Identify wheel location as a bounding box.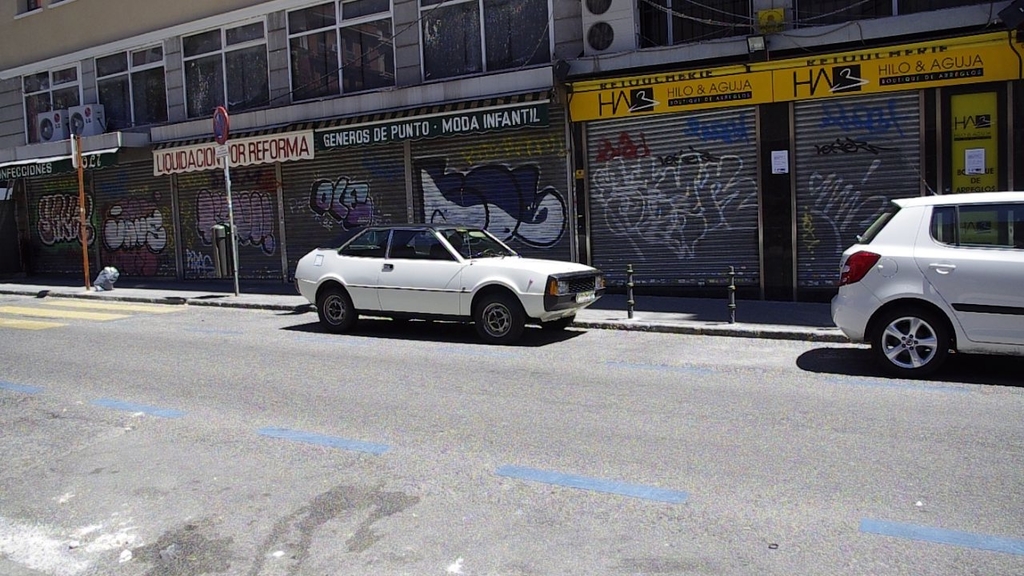
bbox=[477, 290, 530, 347].
